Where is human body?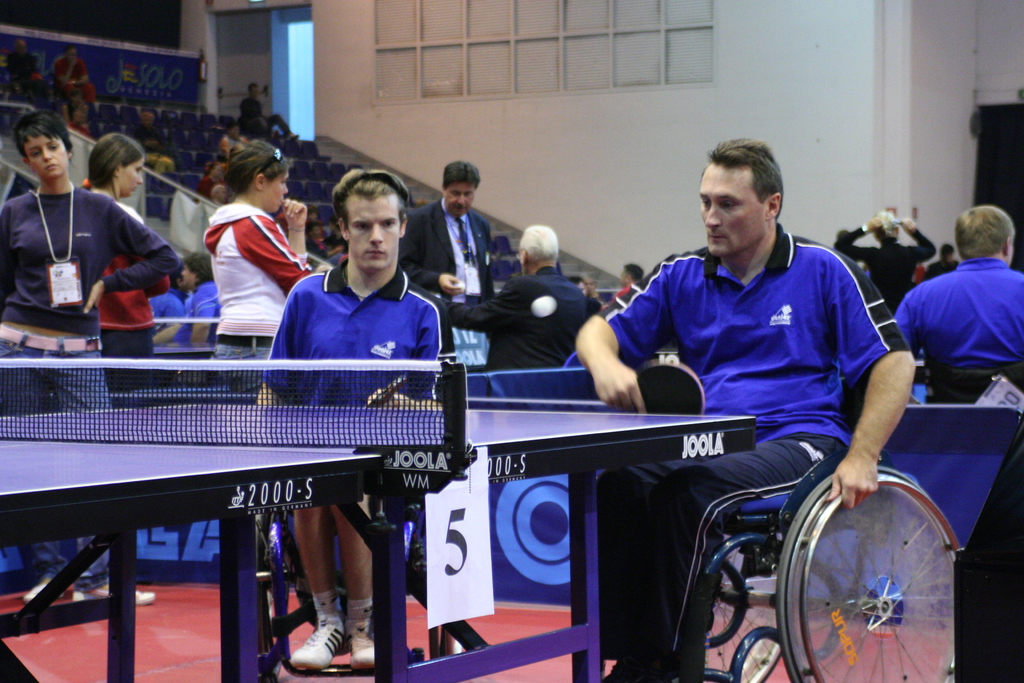
bbox=[93, 199, 169, 393].
